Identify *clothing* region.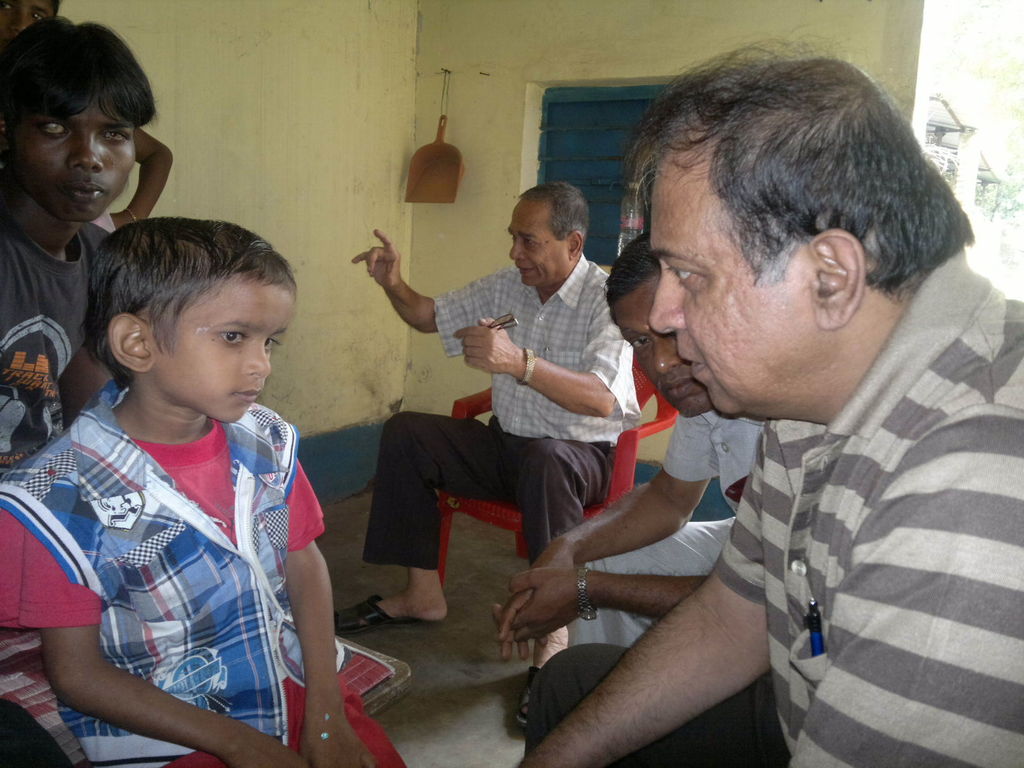
Region: left=565, top=403, right=775, bottom=648.
